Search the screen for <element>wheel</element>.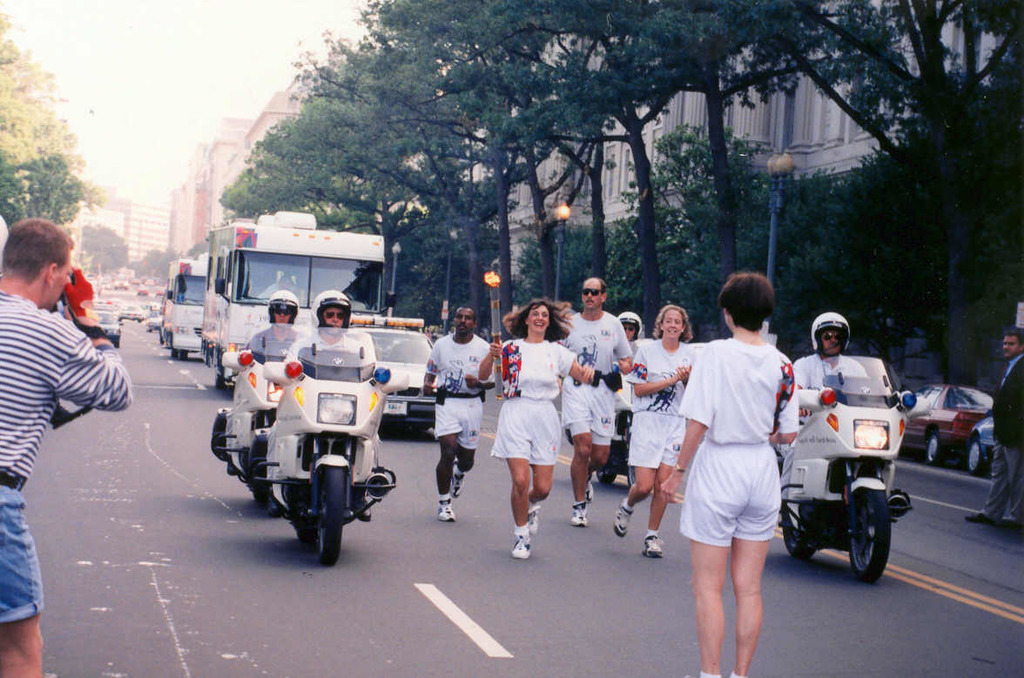
Found at locate(213, 360, 226, 388).
